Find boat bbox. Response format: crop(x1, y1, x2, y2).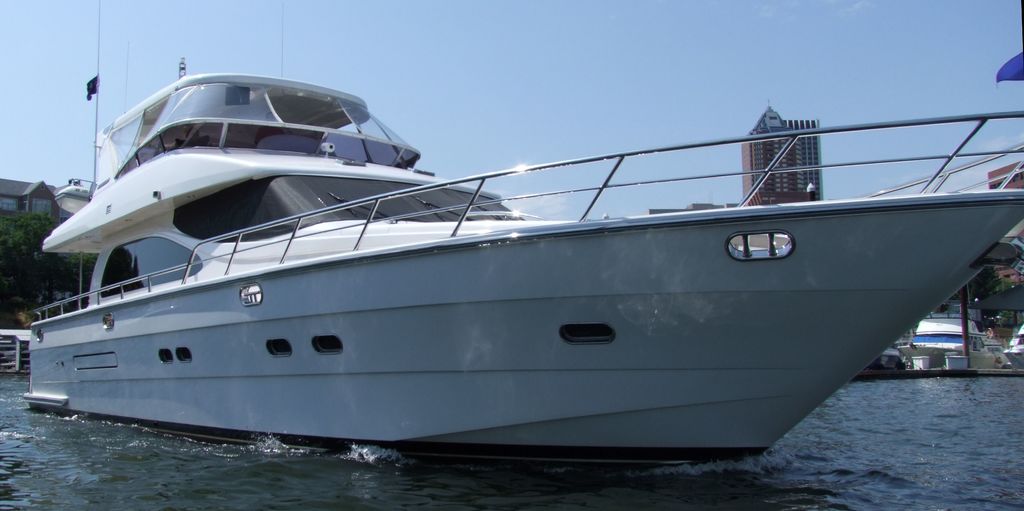
crop(0, 64, 1000, 465).
